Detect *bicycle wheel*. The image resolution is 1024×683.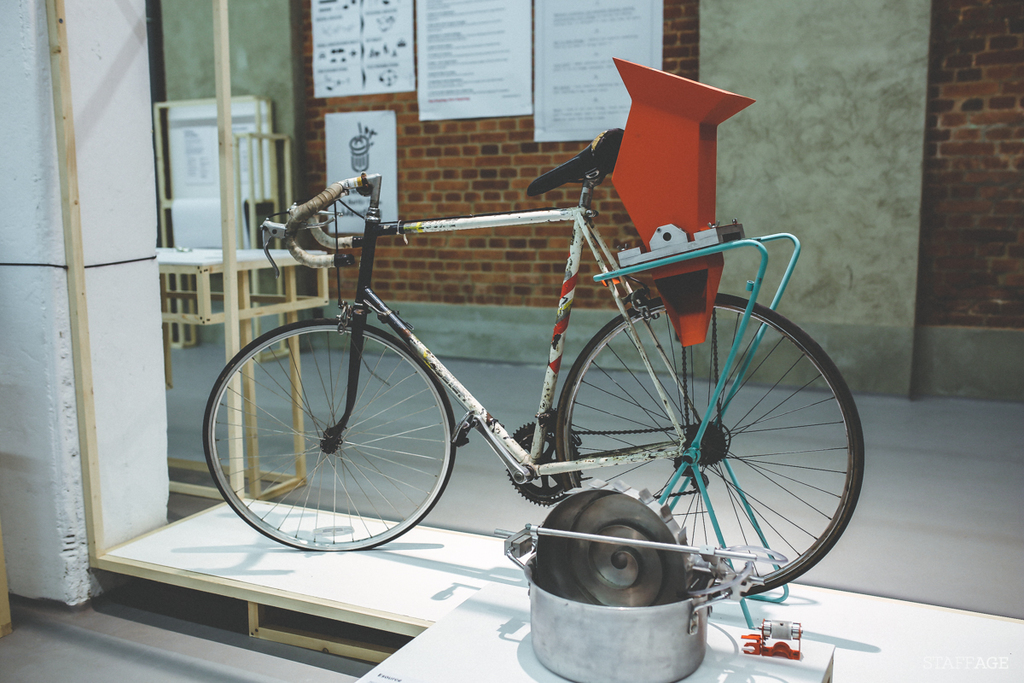
[x1=193, y1=313, x2=465, y2=566].
